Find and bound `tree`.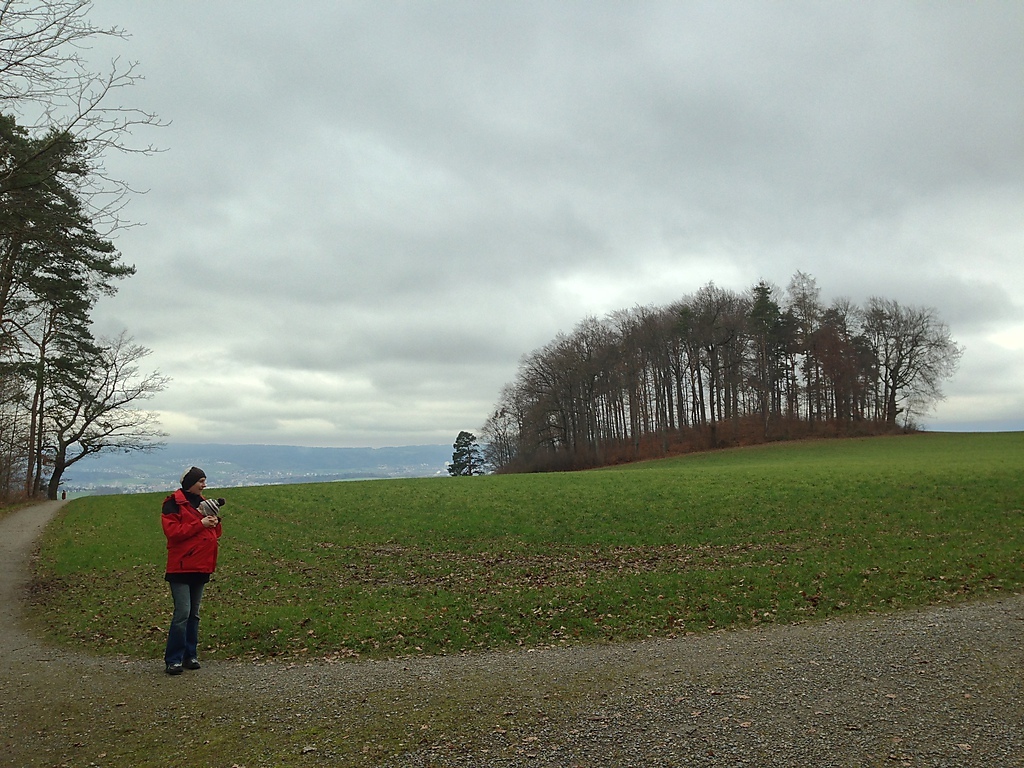
Bound: 450/427/490/479.
